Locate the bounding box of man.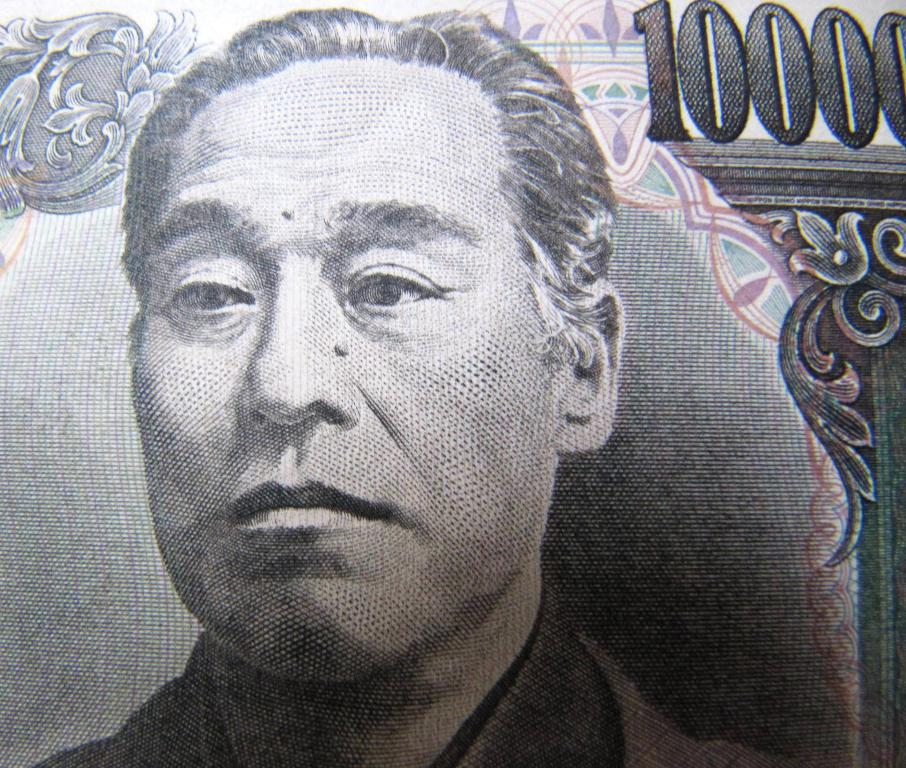
Bounding box: left=14, top=1, right=788, bottom=763.
